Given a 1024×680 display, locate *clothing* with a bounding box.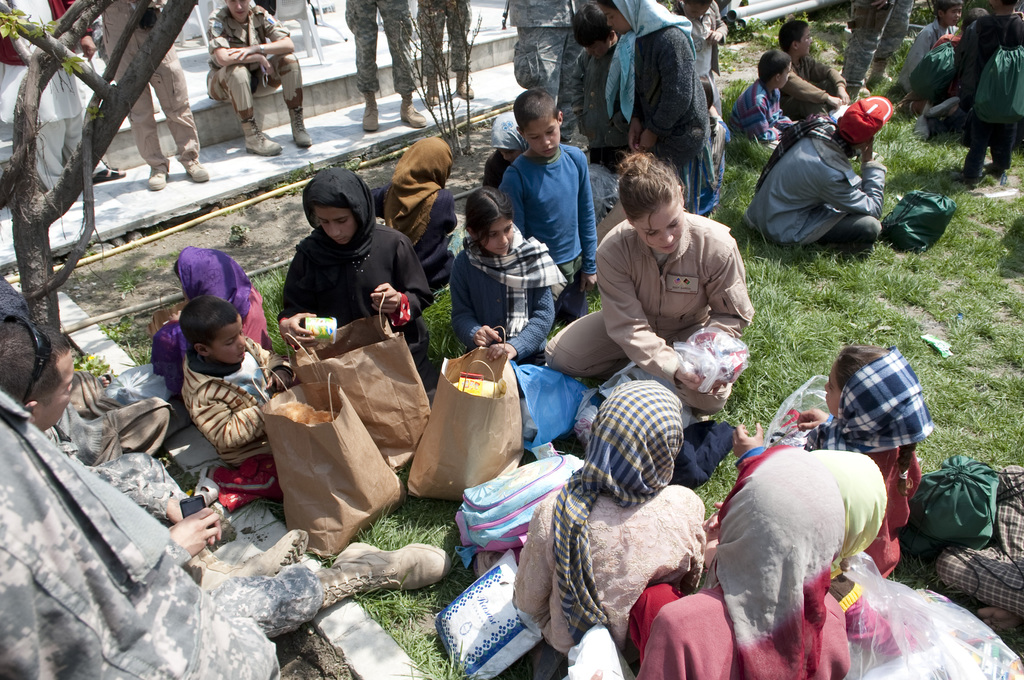
Located: {"left": 102, "top": 0, "right": 195, "bottom": 168}.
